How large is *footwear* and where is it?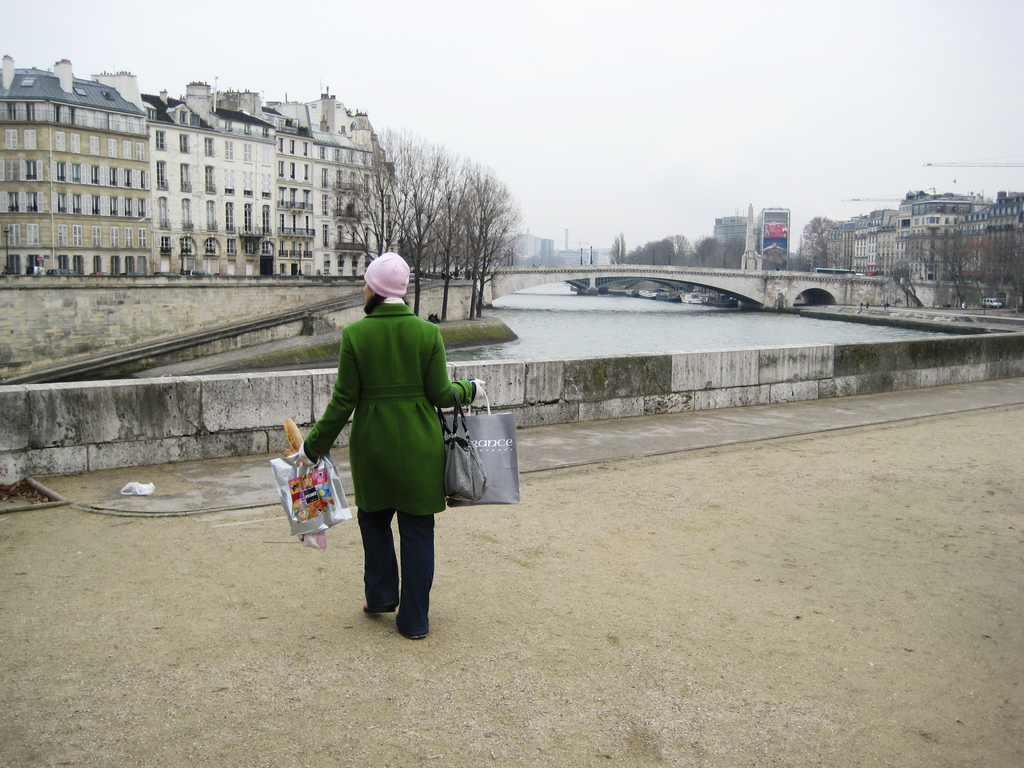
Bounding box: (x1=396, y1=610, x2=430, y2=642).
